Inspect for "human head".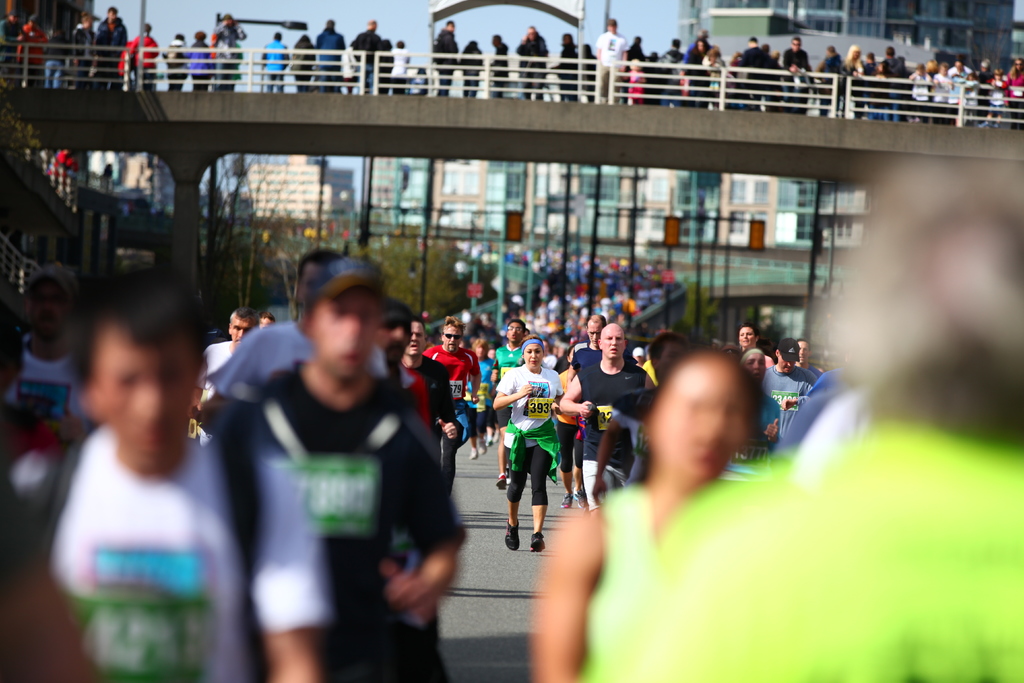
Inspection: rect(47, 21, 59, 42).
